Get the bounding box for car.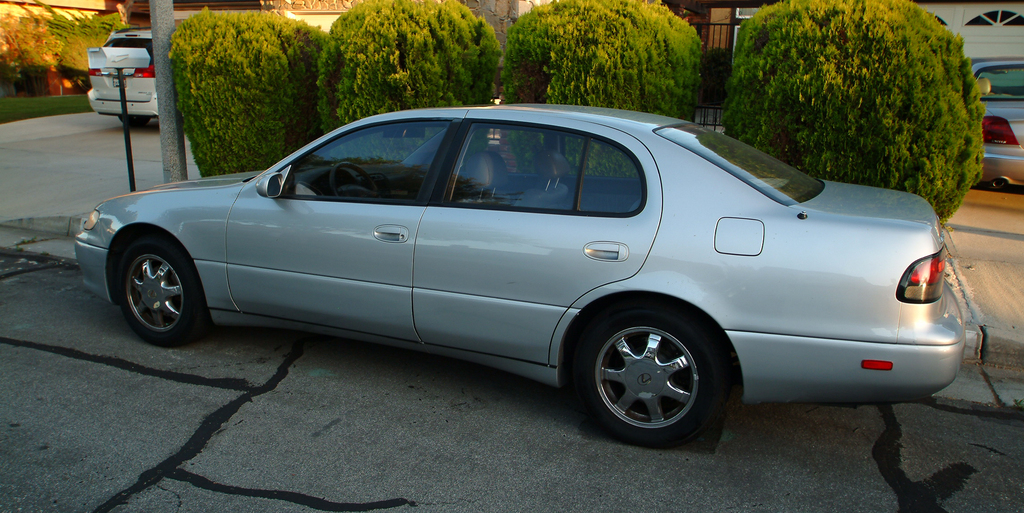
region(90, 31, 157, 121).
